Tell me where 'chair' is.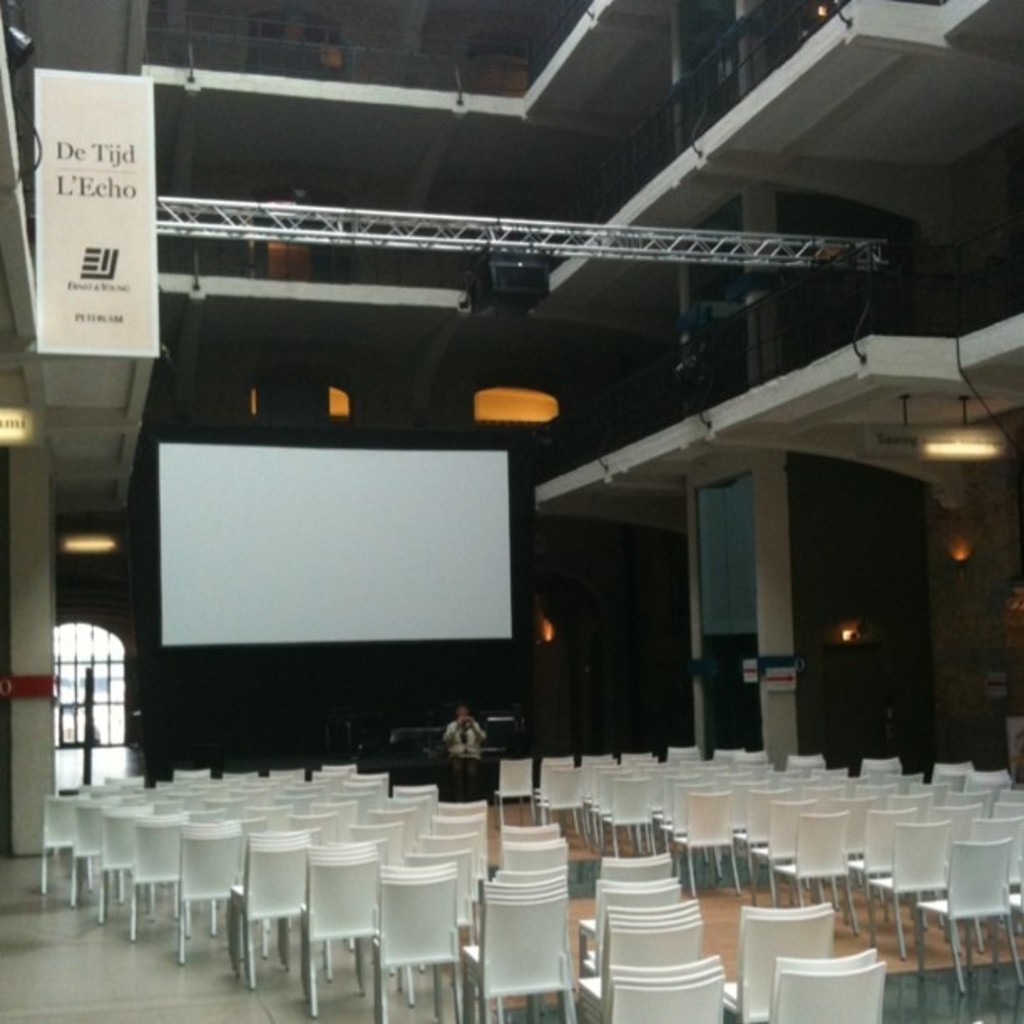
'chair' is at [x1=843, y1=805, x2=925, y2=934].
